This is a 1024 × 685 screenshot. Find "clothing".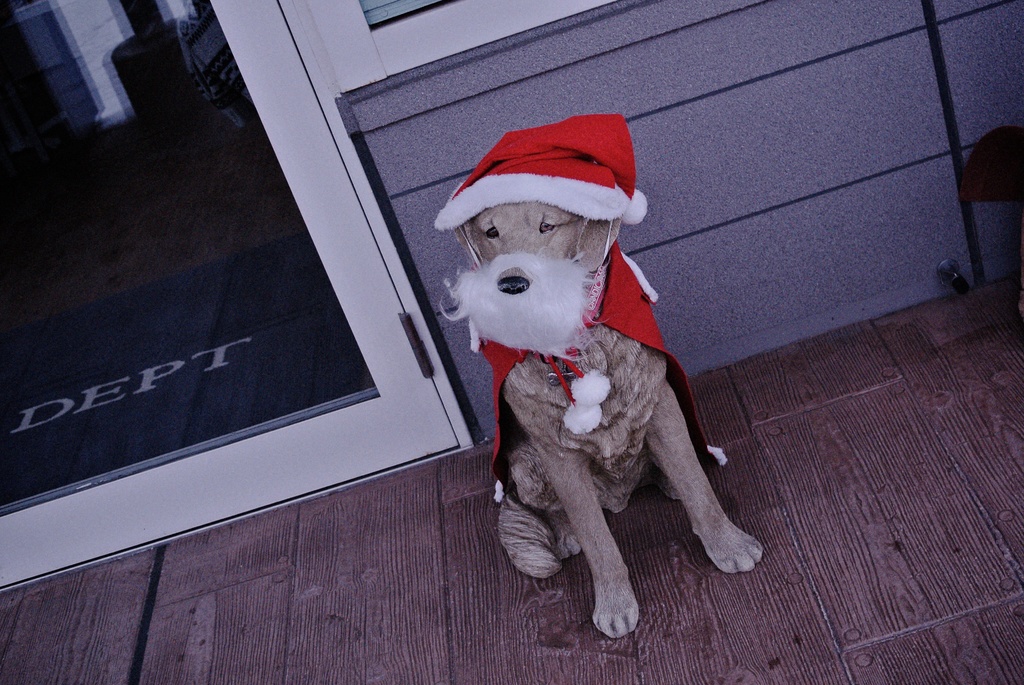
Bounding box: Rect(465, 86, 760, 512).
